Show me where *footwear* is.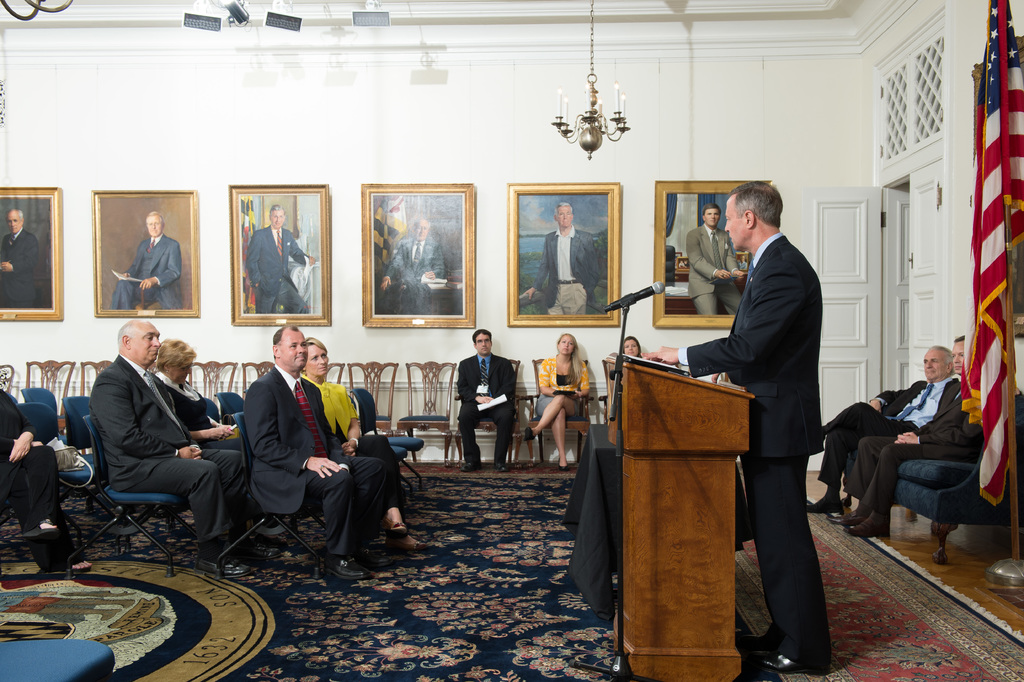
*footwear* is at (left=801, top=475, right=847, bottom=508).
